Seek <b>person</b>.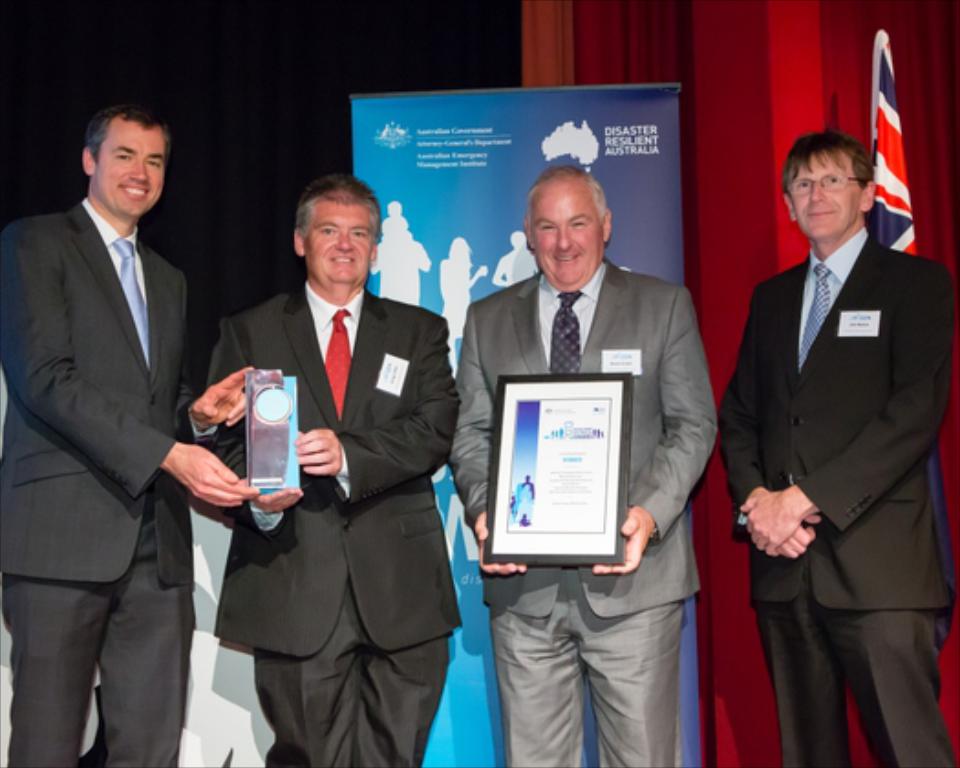
pyautogui.locateOnScreen(377, 199, 411, 252).
